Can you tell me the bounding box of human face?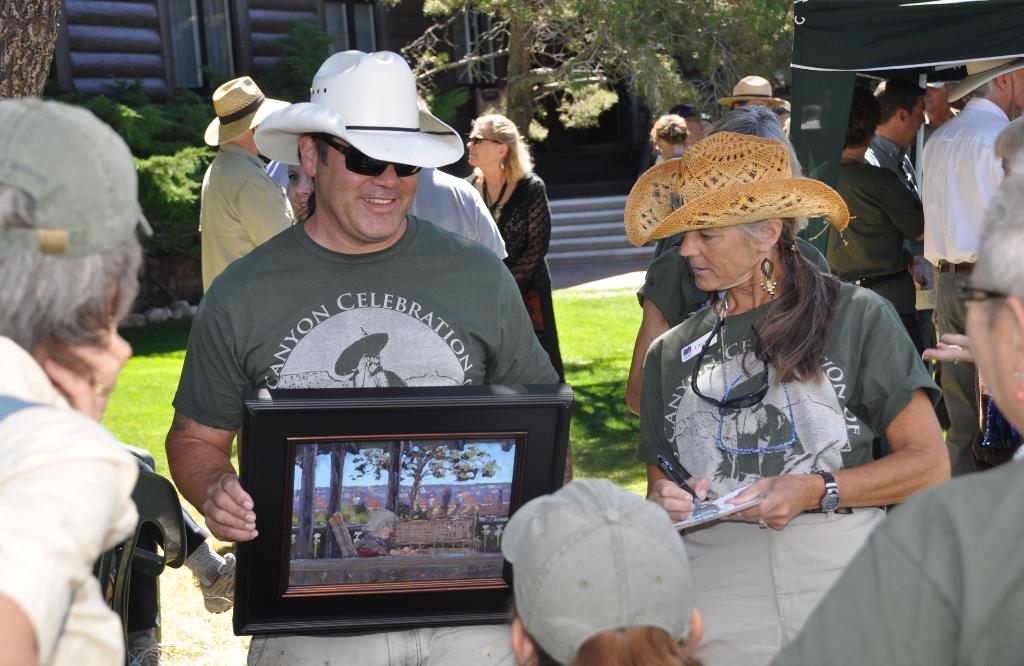
910 101 927 138.
